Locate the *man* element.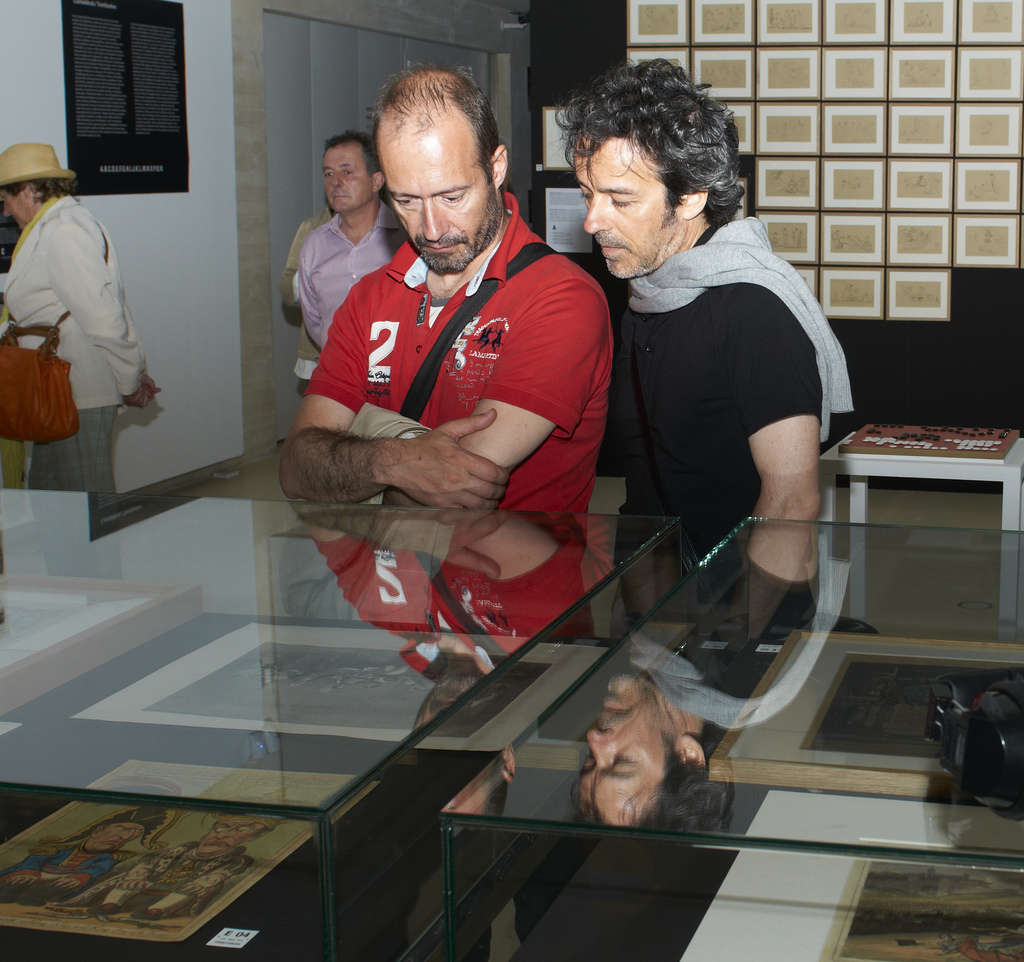
Element bbox: (left=253, top=90, right=622, bottom=704).
